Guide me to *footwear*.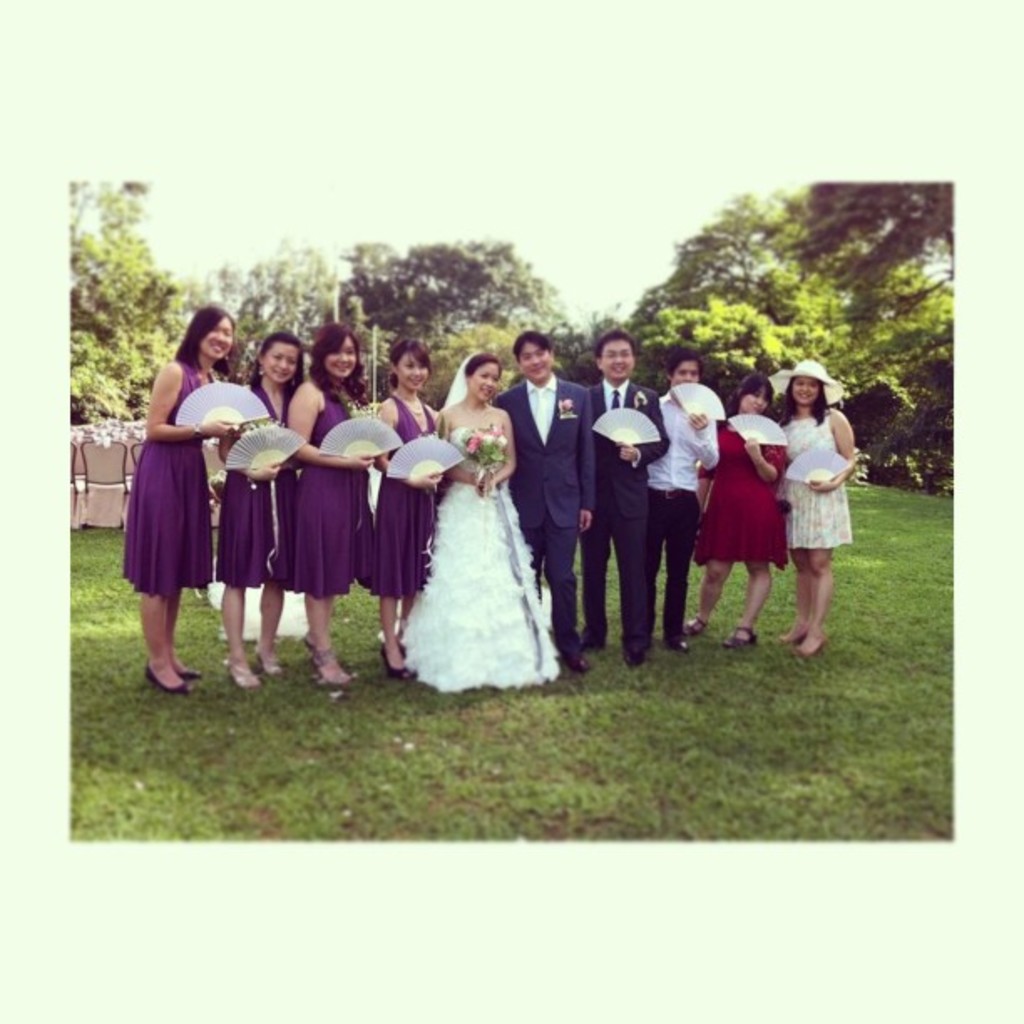
Guidance: [381,639,420,679].
